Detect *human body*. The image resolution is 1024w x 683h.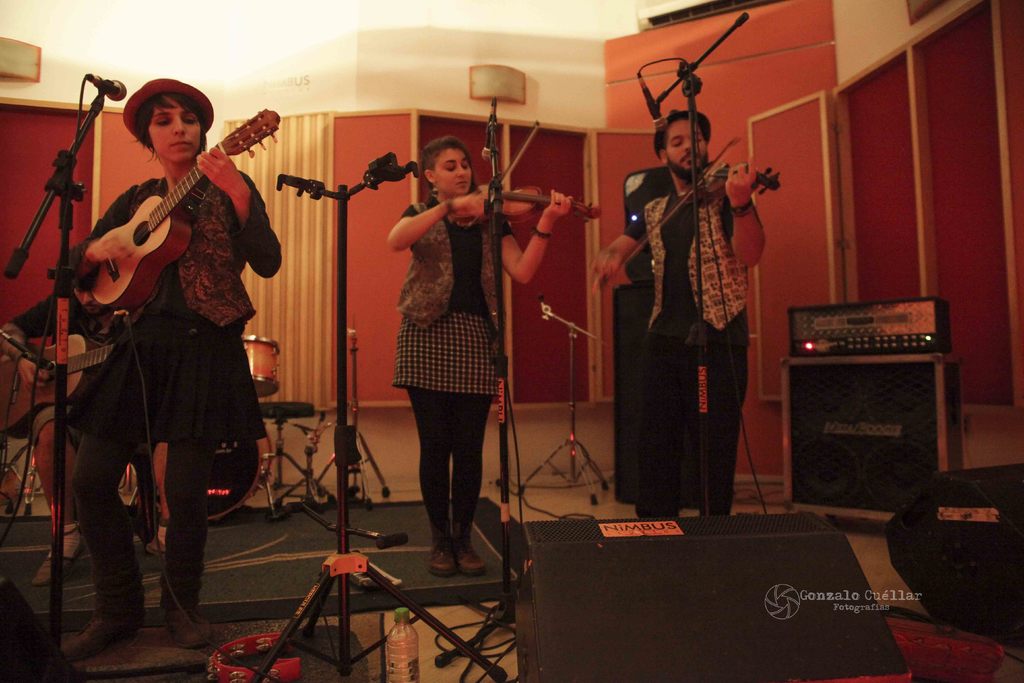
region(0, 288, 179, 588).
